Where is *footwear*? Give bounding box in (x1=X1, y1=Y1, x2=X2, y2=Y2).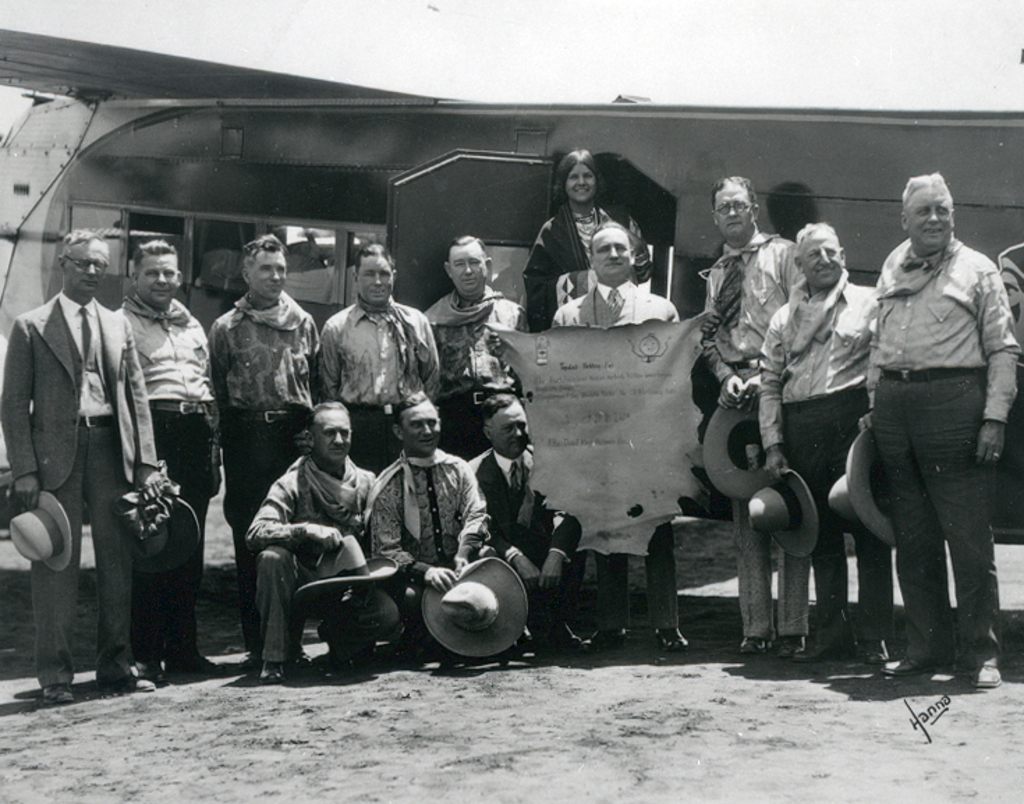
(x1=327, y1=641, x2=350, y2=665).
